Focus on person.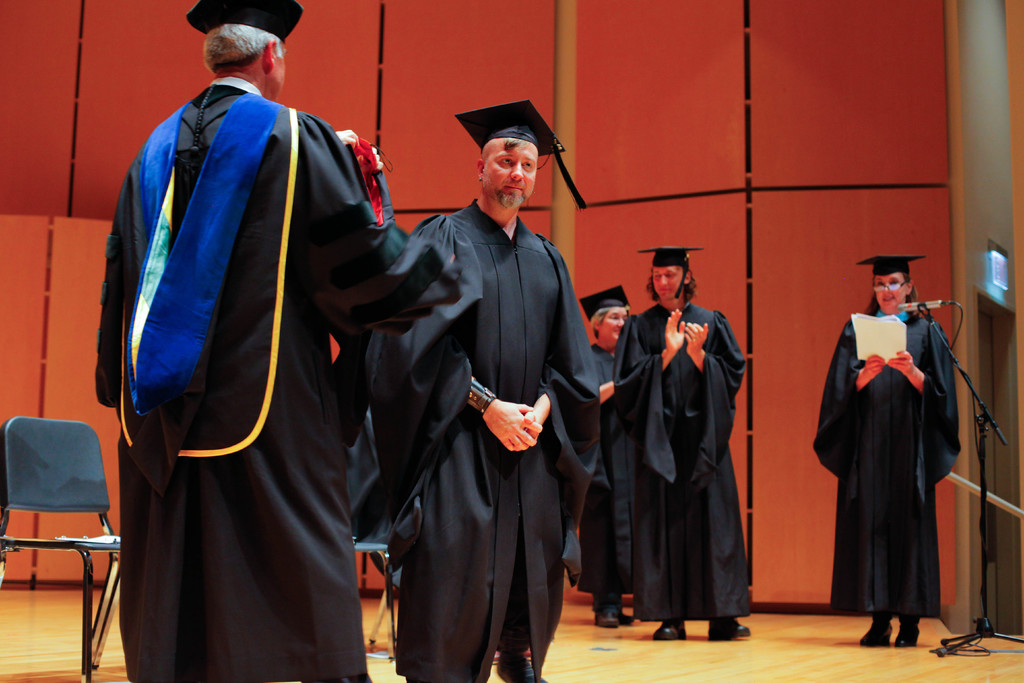
Focused at (565,274,639,632).
